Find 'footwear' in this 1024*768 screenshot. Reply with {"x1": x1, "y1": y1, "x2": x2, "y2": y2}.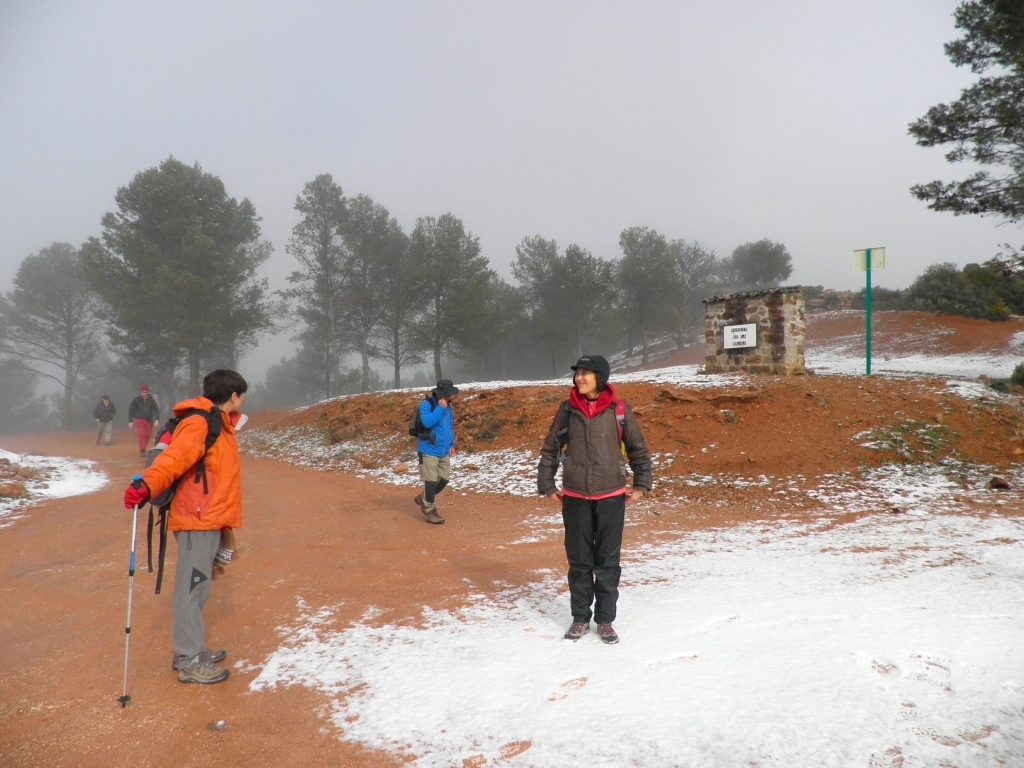
{"x1": 594, "y1": 618, "x2": 624, "y2": 643}.
